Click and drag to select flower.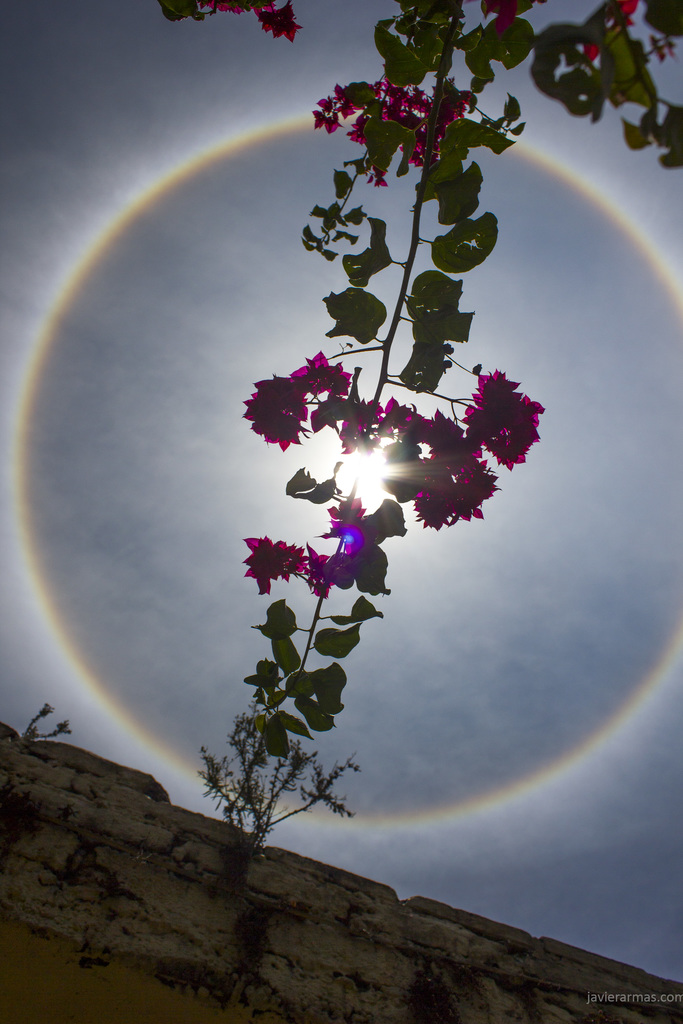
Selection: crop(309, 69, 483, 186).
